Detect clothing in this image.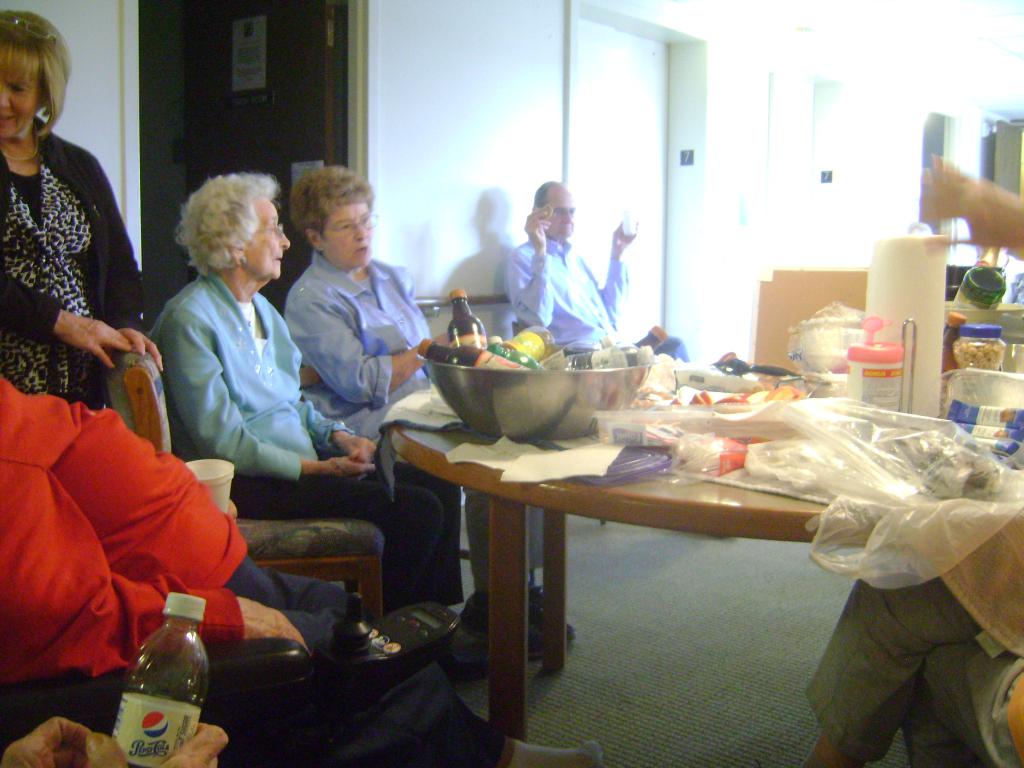
Detection: detection(143, 265, 440, 609).
